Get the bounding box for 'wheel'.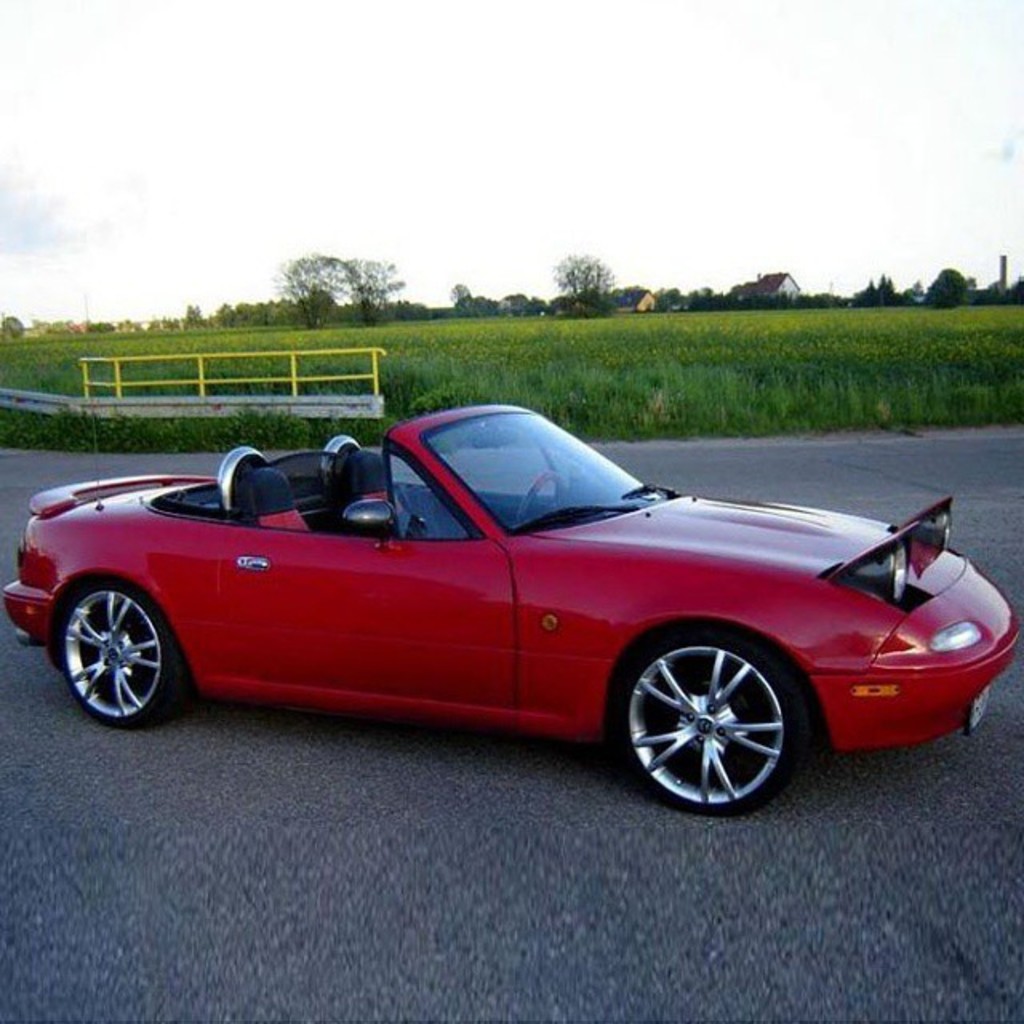
{"left": 34, "top": 570, "right": 176, "bottom": 726}.
